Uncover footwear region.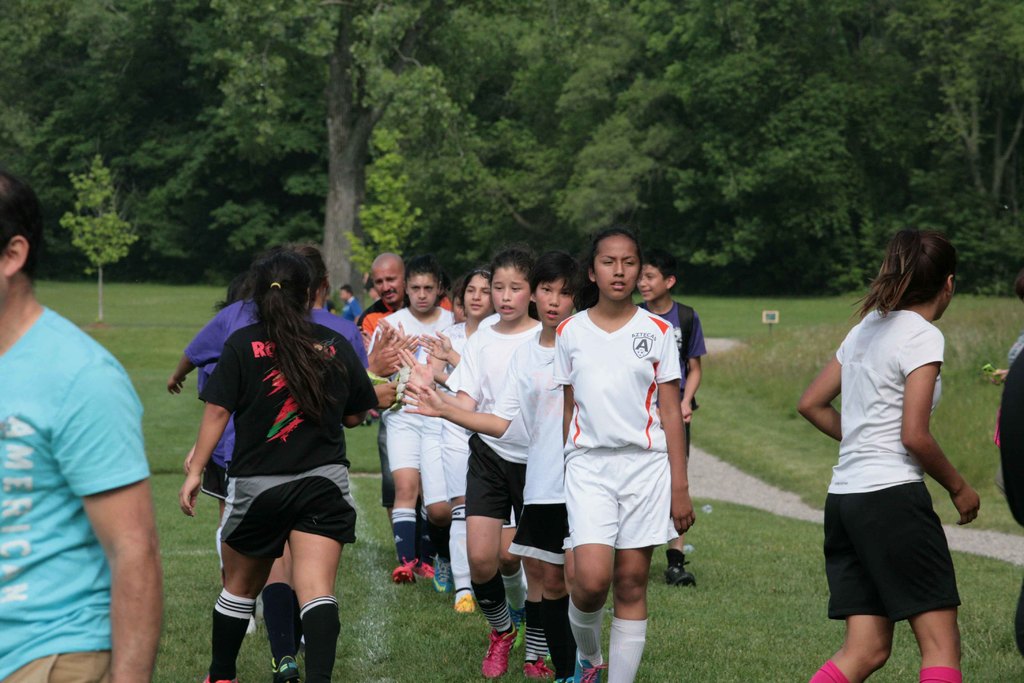
Uncovered: [523,655,554,677].
